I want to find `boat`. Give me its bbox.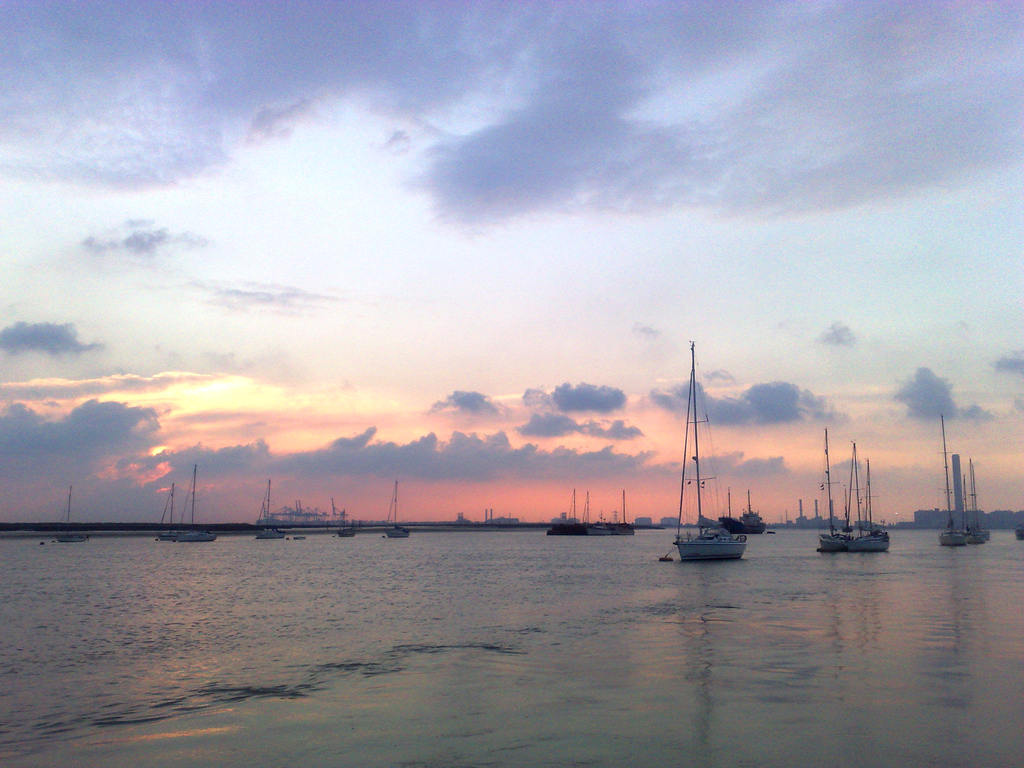
x1=338 y1=530 x2=358 y2=536.
